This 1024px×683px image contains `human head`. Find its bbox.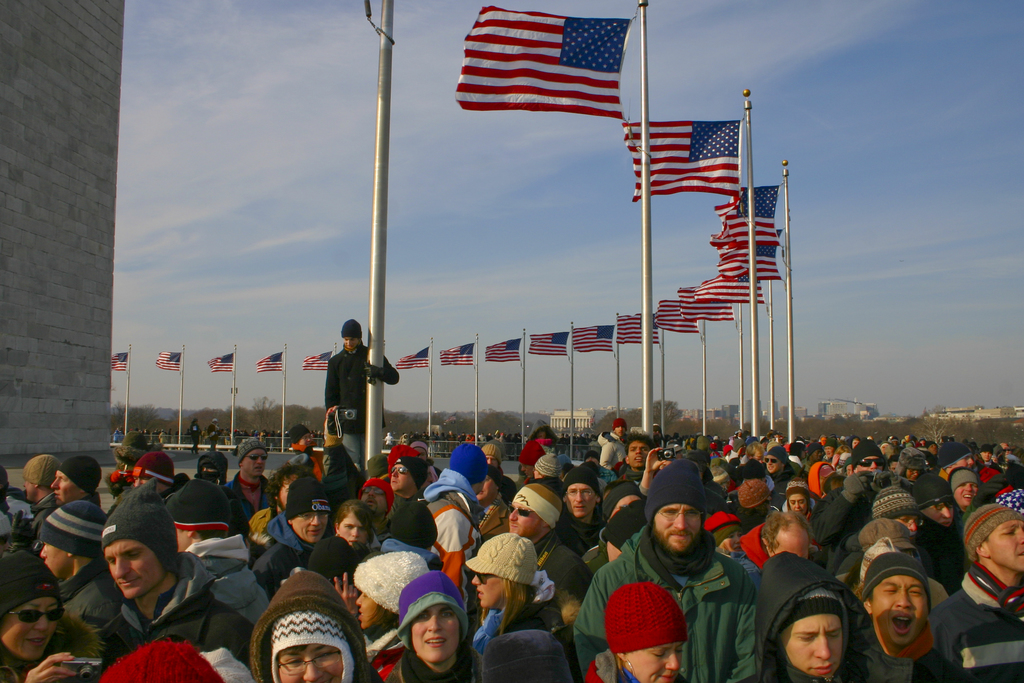
843 456 852 478.
